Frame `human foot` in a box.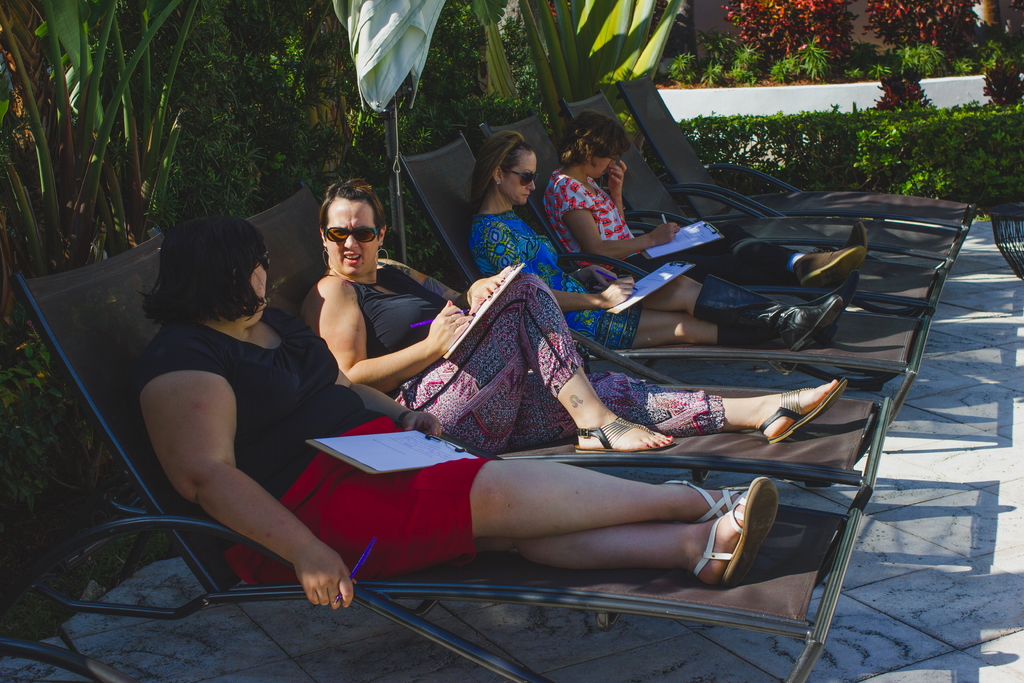
775, 302, 847, 354.
